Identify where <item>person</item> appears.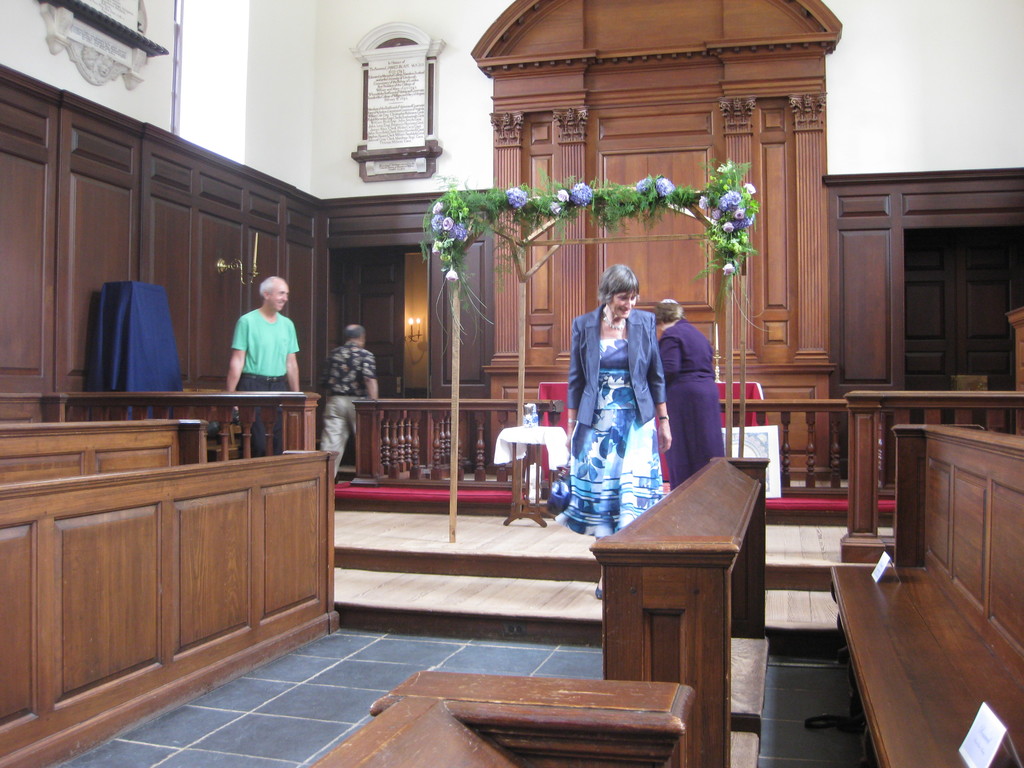
Appears at <box>226,278,301,460</box>.
